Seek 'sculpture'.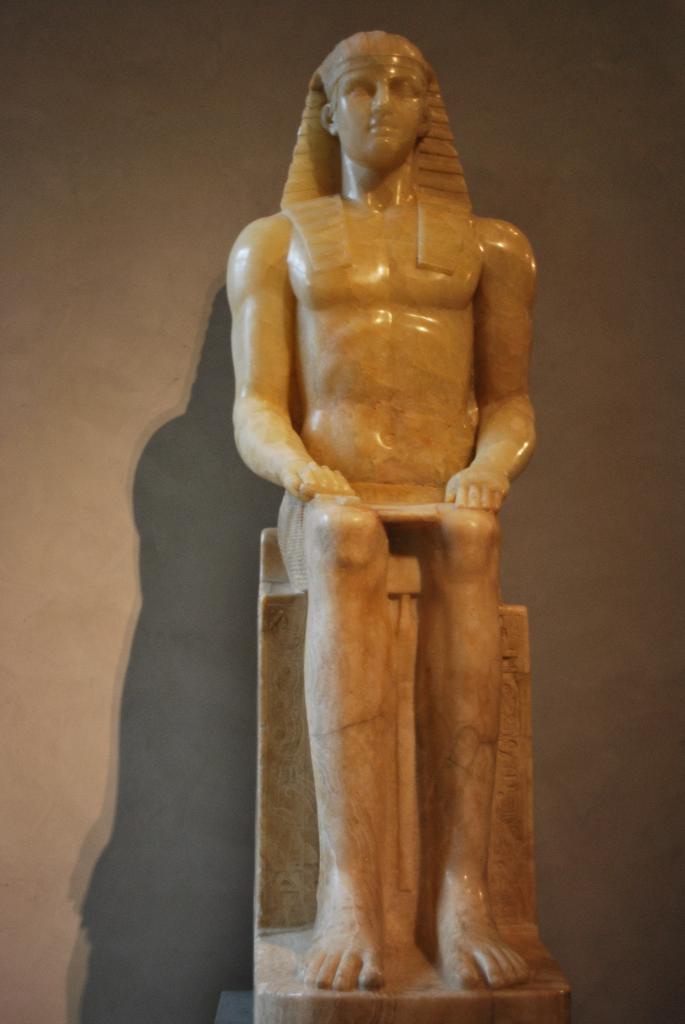
bbox(201, 68, 551, 991).
